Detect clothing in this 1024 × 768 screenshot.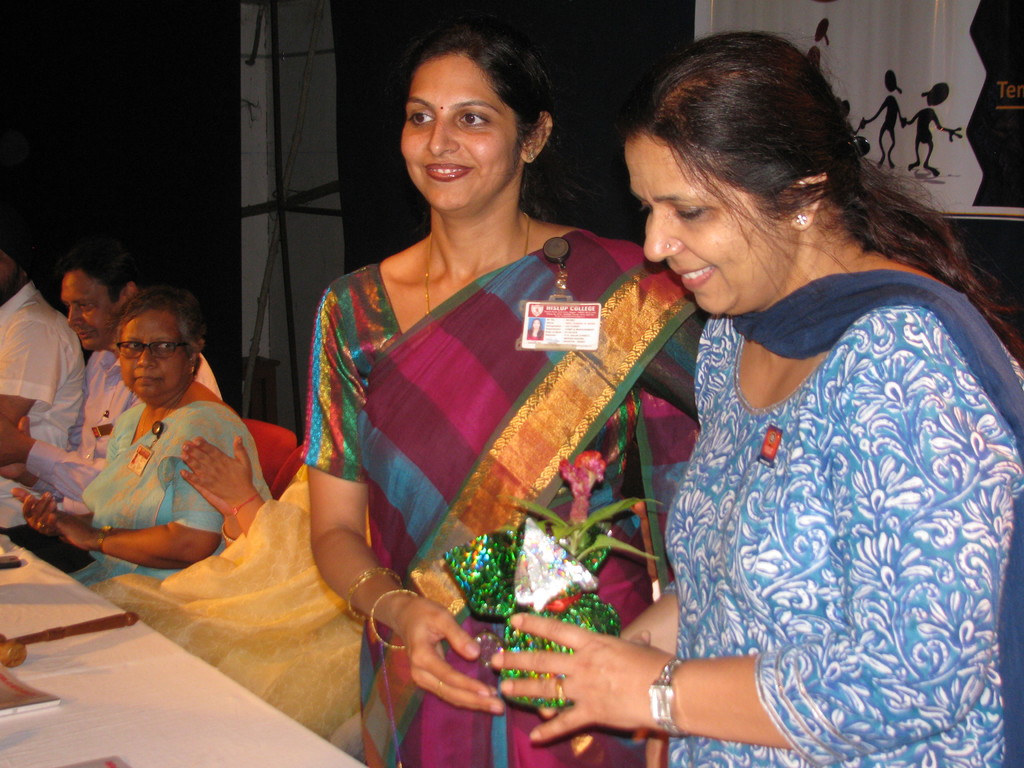
Detection: 0 273 81 497.
